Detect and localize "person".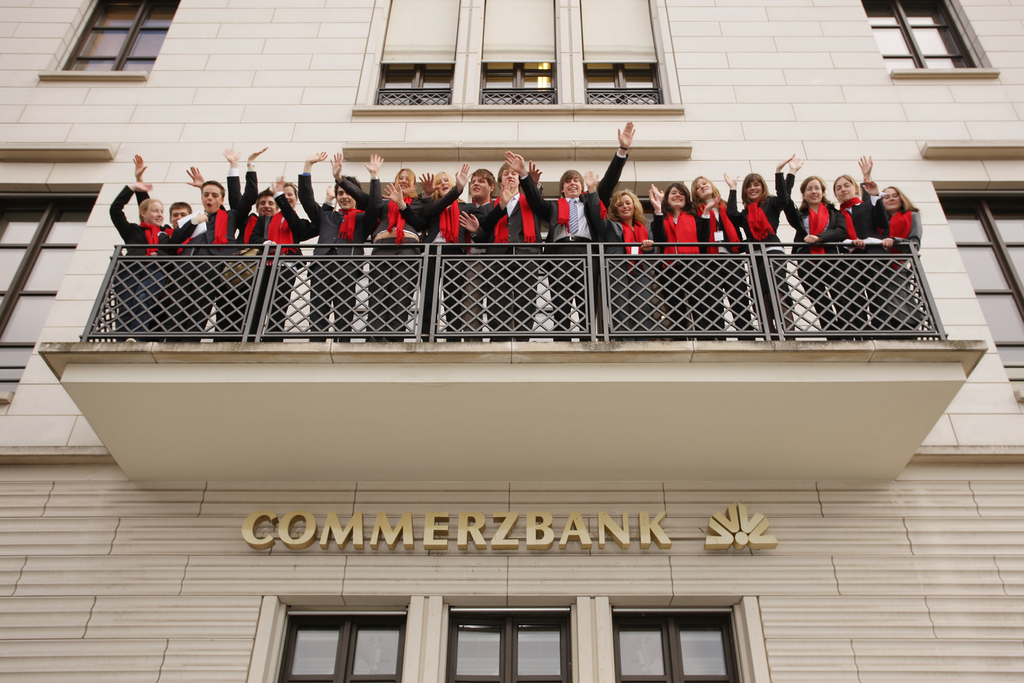
Localized at BBox(728, 180, 786, 337).
